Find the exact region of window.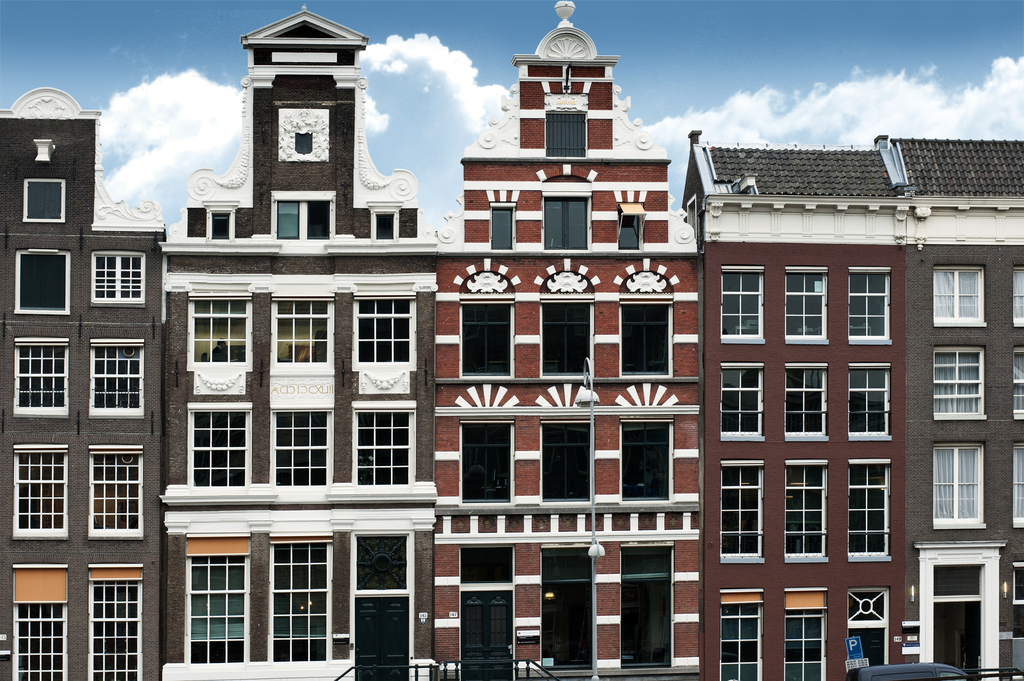
Exact region: 459, 303, 514, 377.
